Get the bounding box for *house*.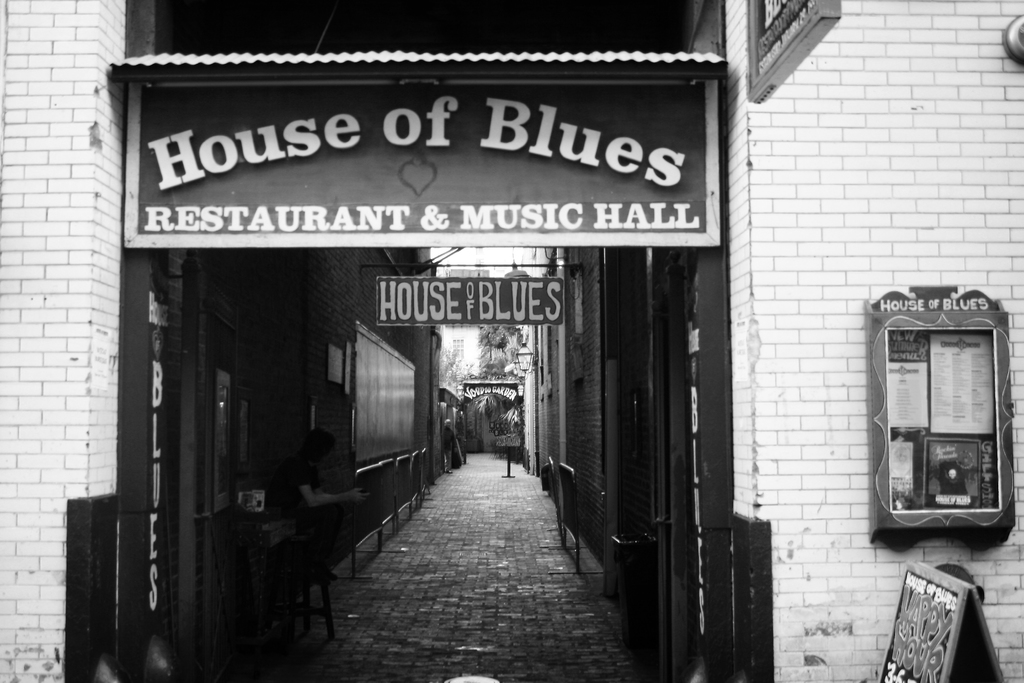
0, 3, 1023, 682.
